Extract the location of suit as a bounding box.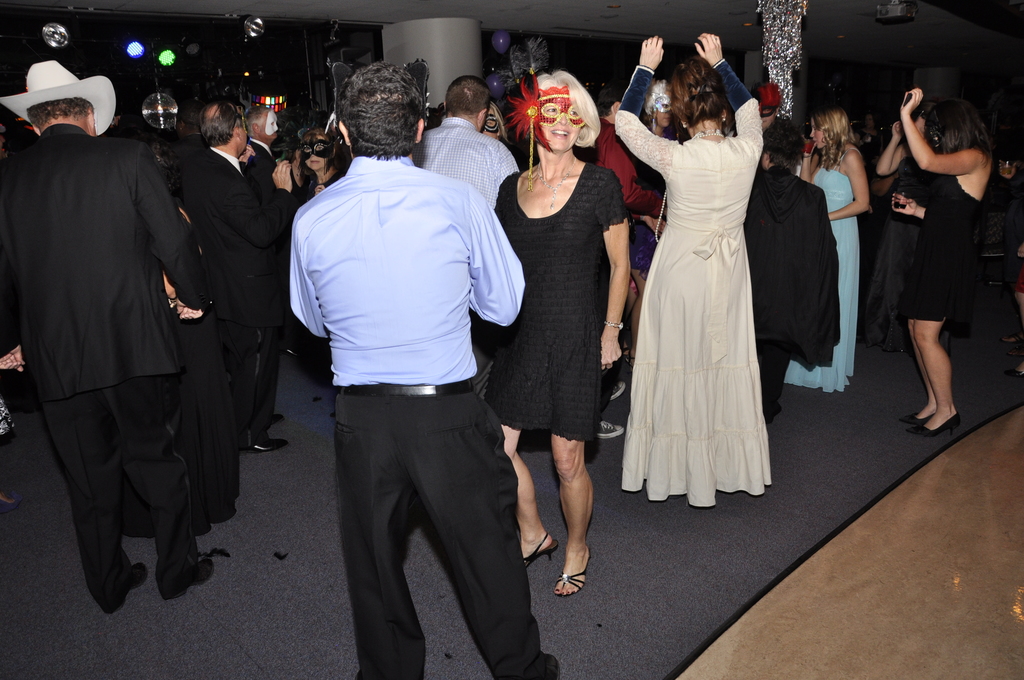
left=0, top=115, right=216, bottom=611.
